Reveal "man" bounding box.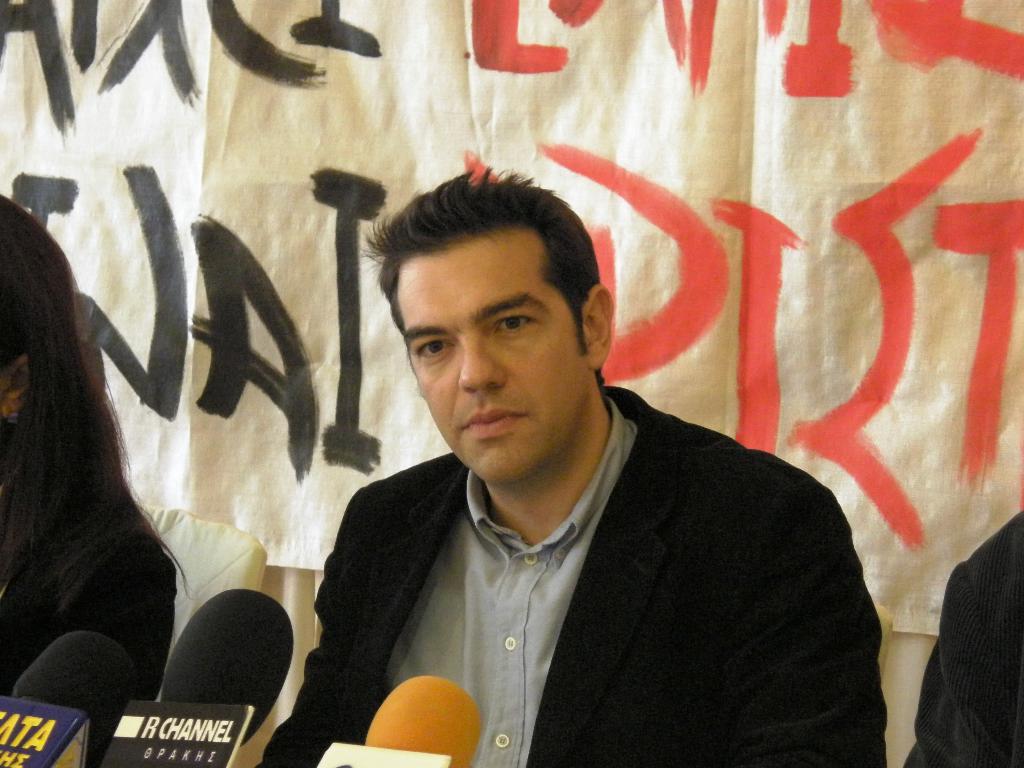
Revealed: region(257, 166, 892, 746).
